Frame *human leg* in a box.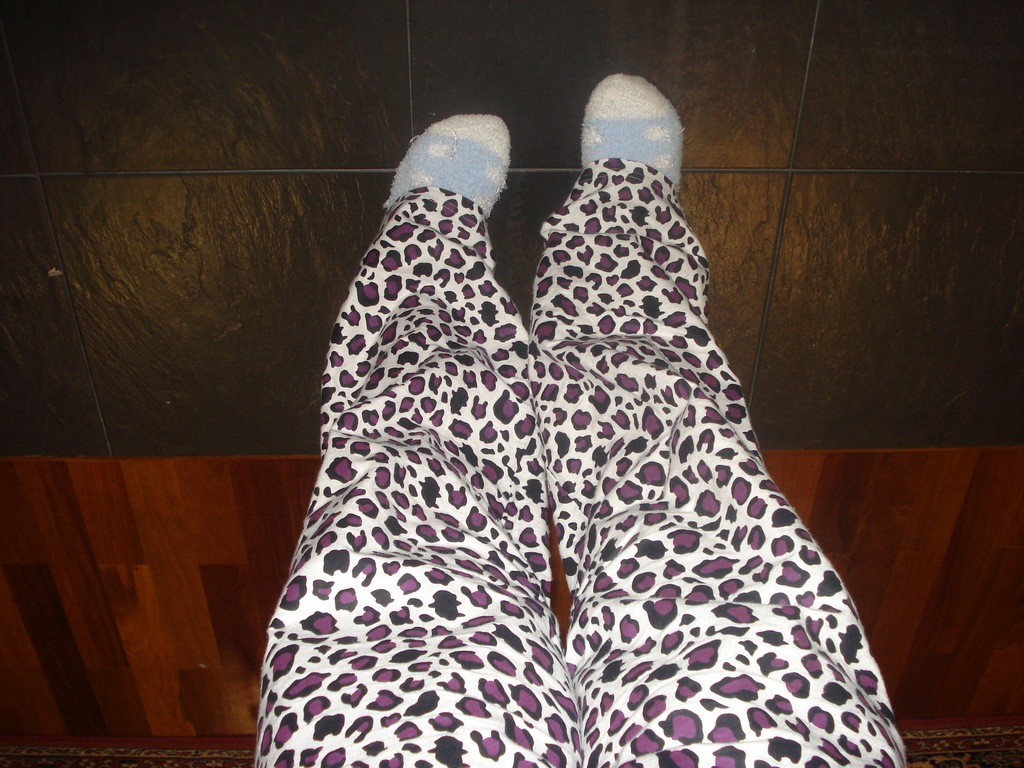
crop(580, 72, 906, 767).
